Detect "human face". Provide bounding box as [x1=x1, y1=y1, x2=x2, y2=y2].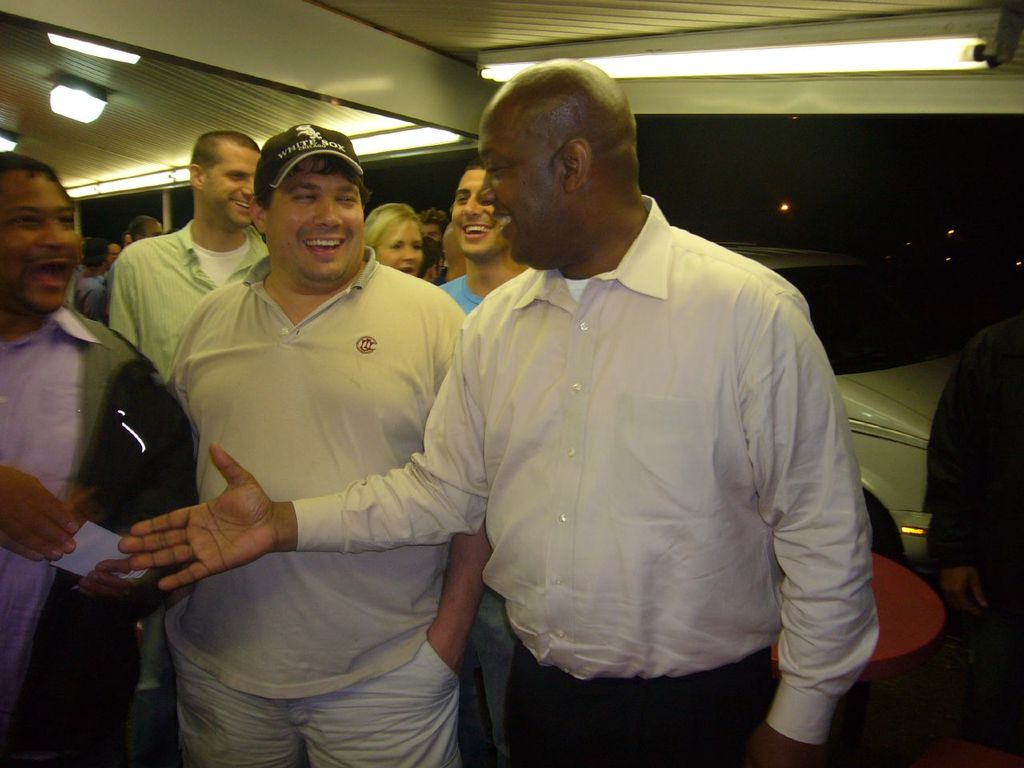
[x1=453, y1=168, x2=507, y2=254].
